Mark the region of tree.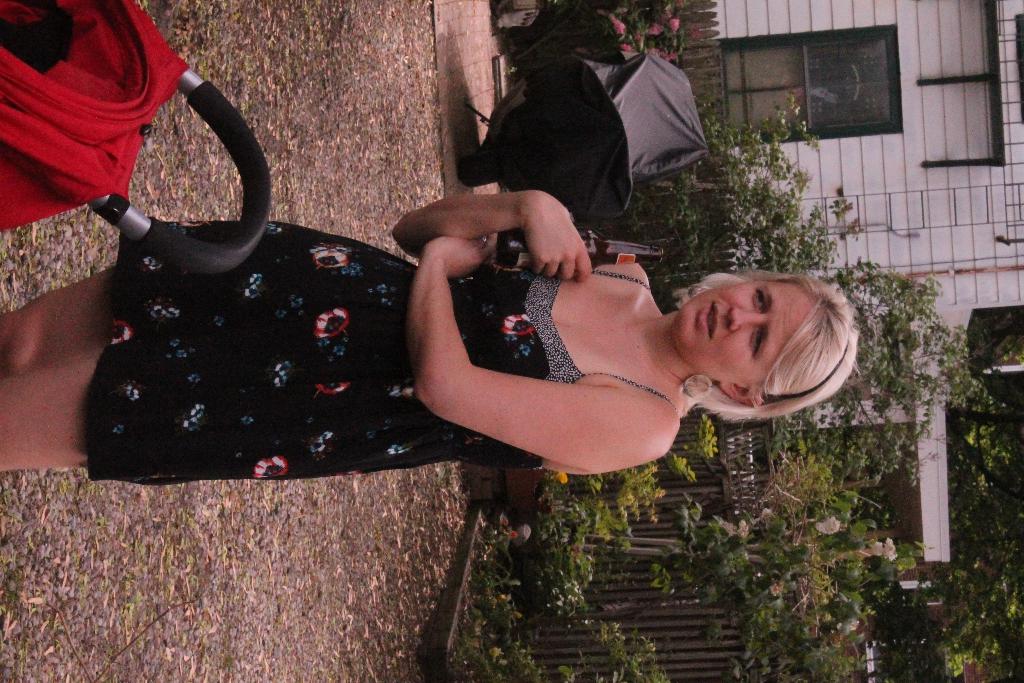
Region: region(588, 94, 1002, 502).
